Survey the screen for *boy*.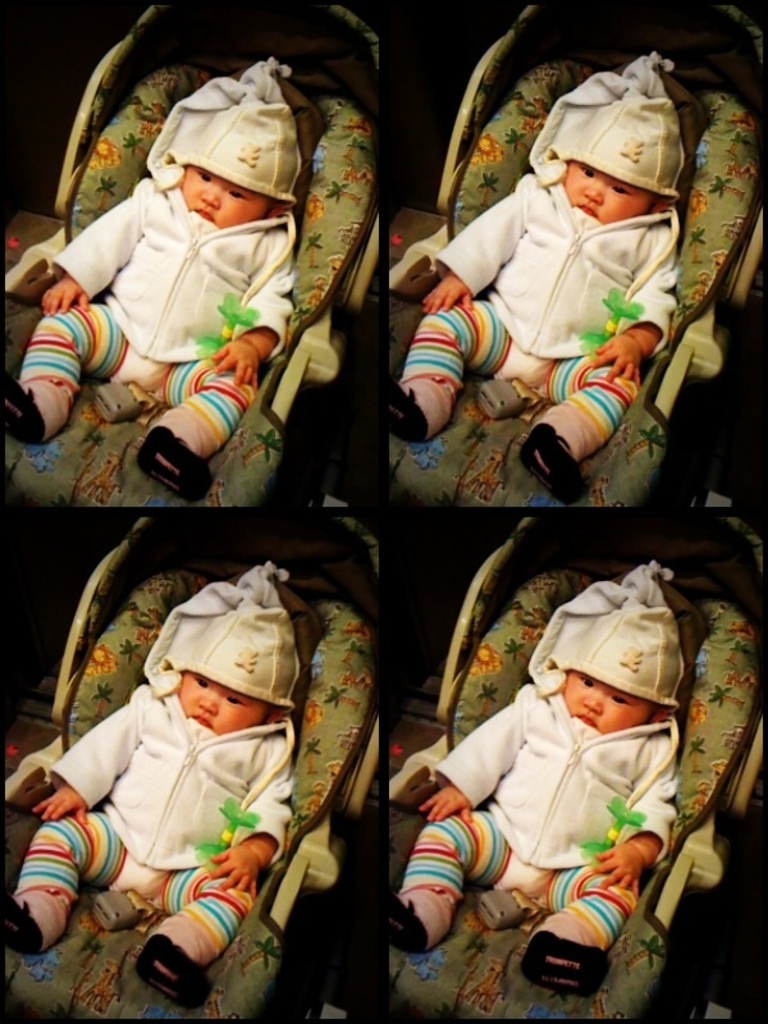
Survey found: locate(0, 562, 297, 1006).
